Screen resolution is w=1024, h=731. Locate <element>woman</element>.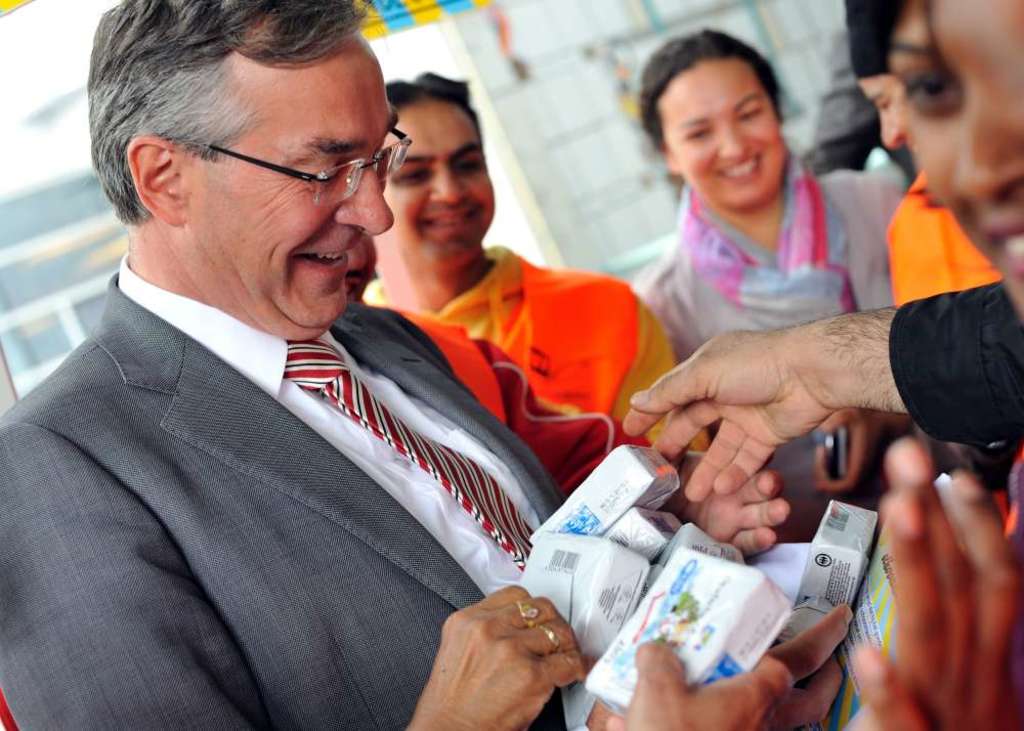
<region>627, 30, 903, 370</region>.
